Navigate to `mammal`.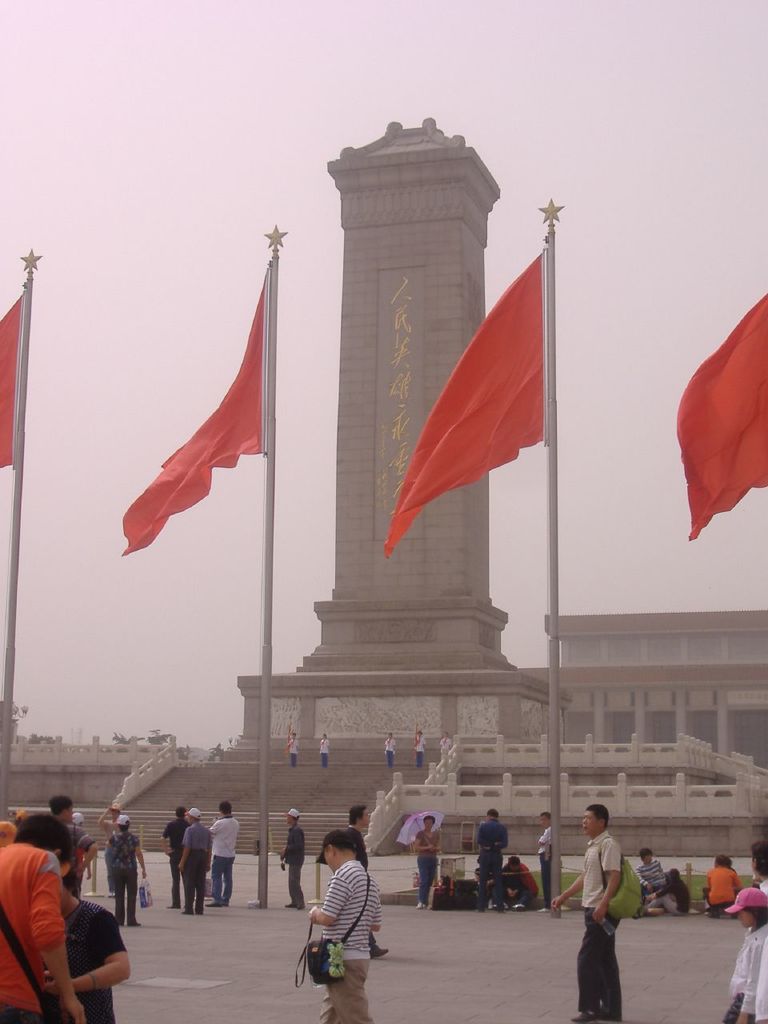
Navigation target: (716,889,766,1023).
